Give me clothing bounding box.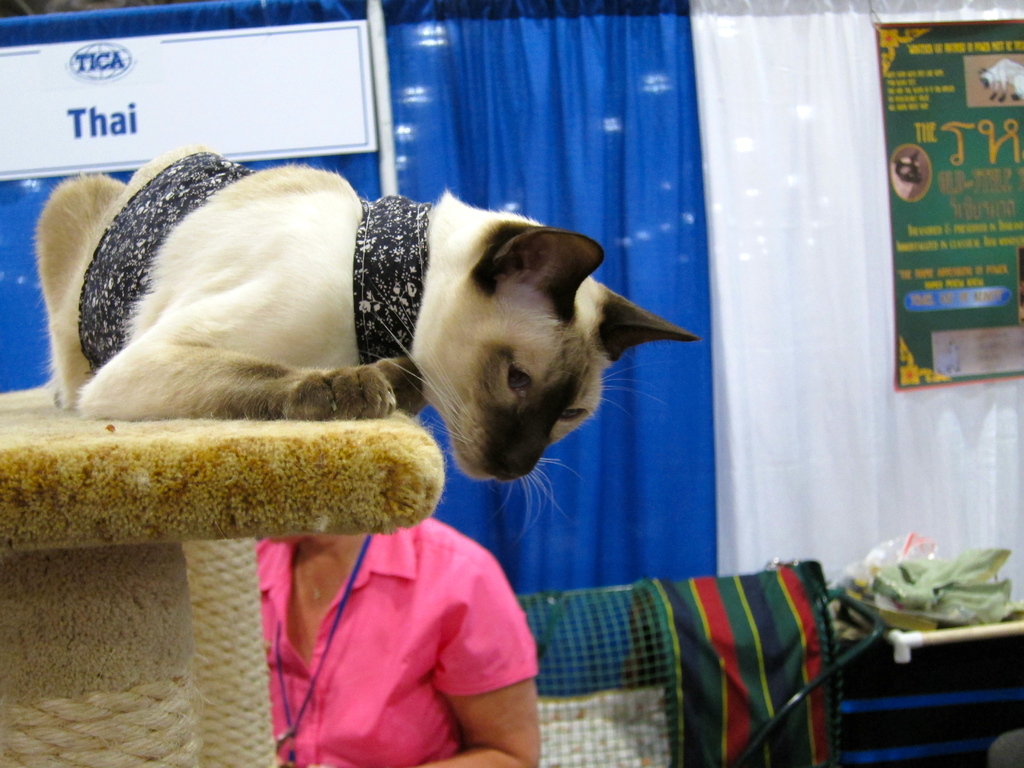
detection(227, 486, 561, 737).
